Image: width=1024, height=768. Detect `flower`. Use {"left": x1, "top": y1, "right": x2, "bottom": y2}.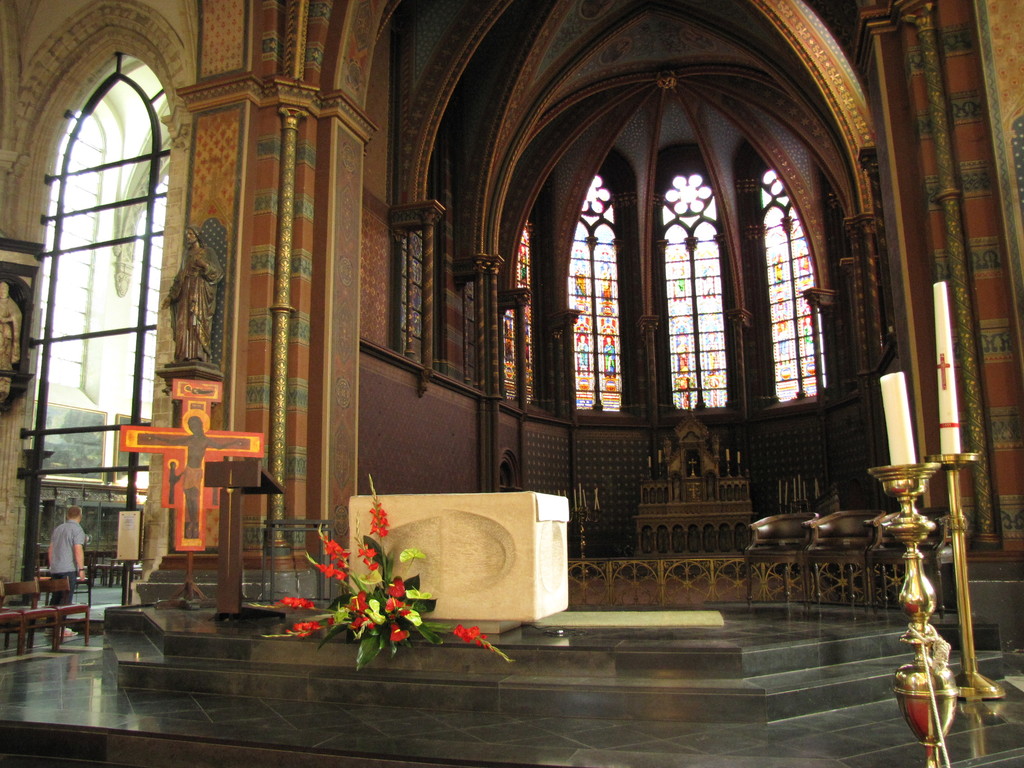
{"left": 312, "top": 561, "right": 348, "bottom": 582}.
